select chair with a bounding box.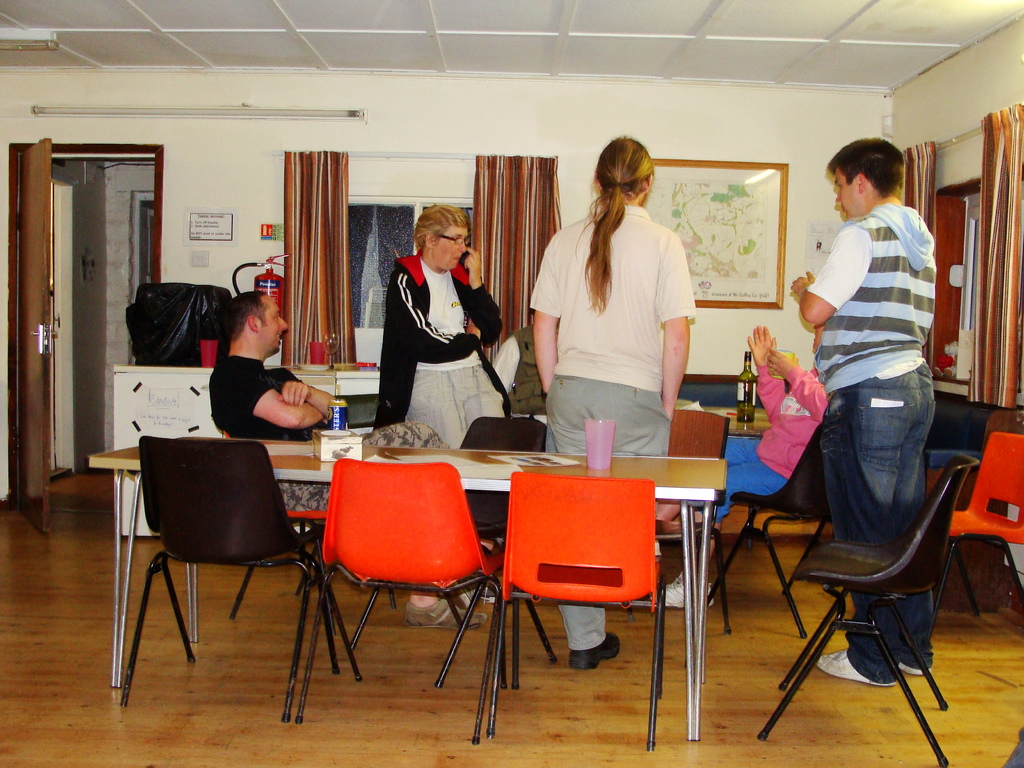
rect(228, 505, 395, 632).
